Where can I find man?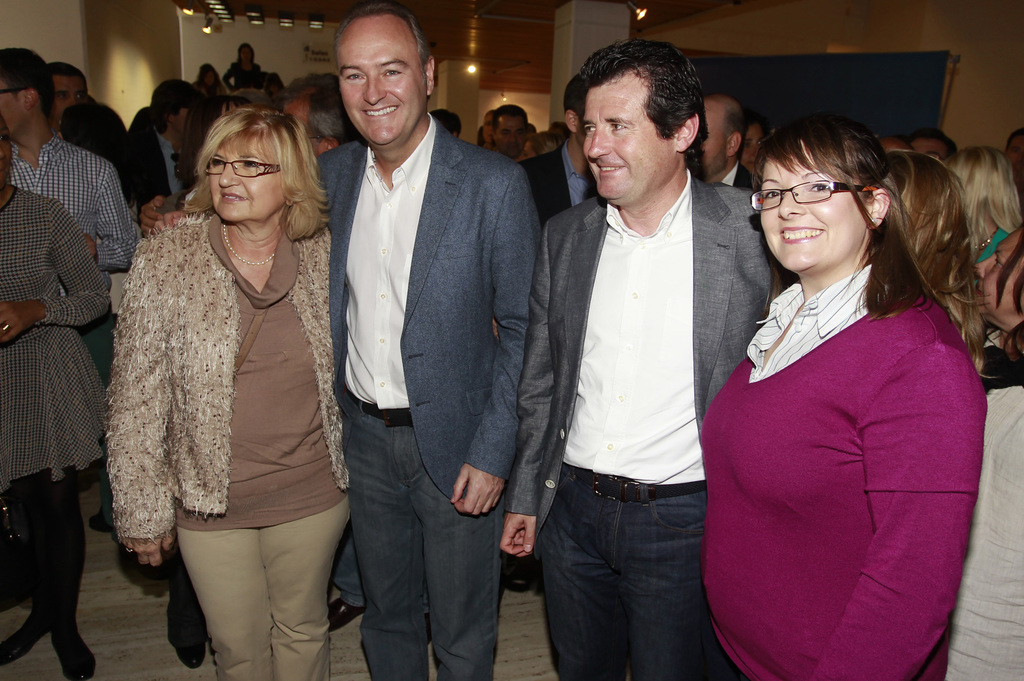
You can find it at box=[524, 72, 601, 226].
